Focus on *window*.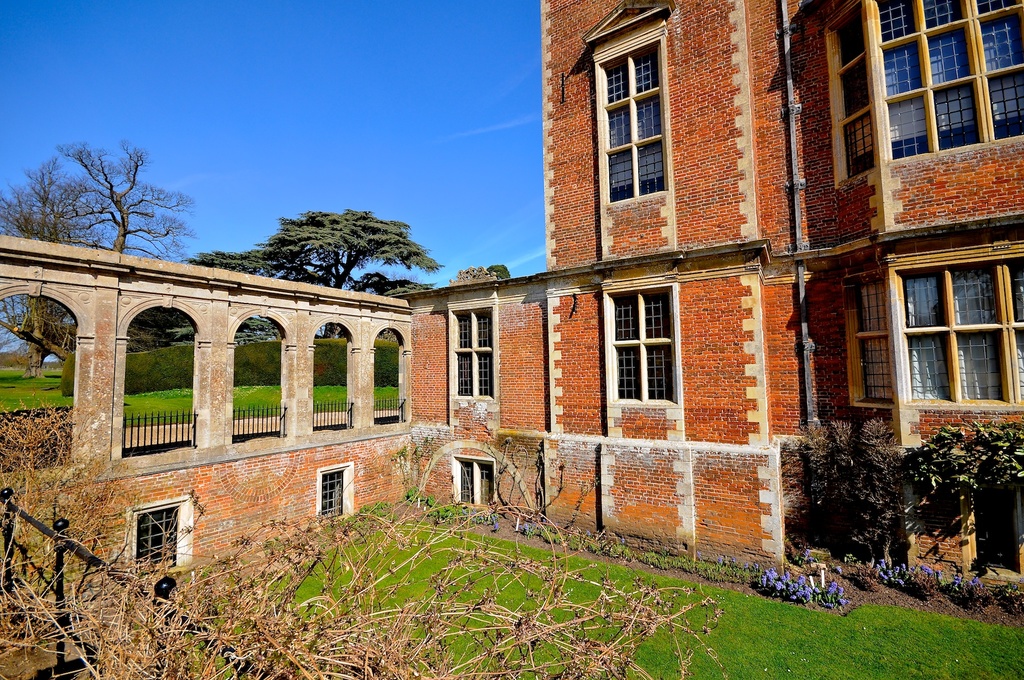
Focused at 833,0,1023,190.
